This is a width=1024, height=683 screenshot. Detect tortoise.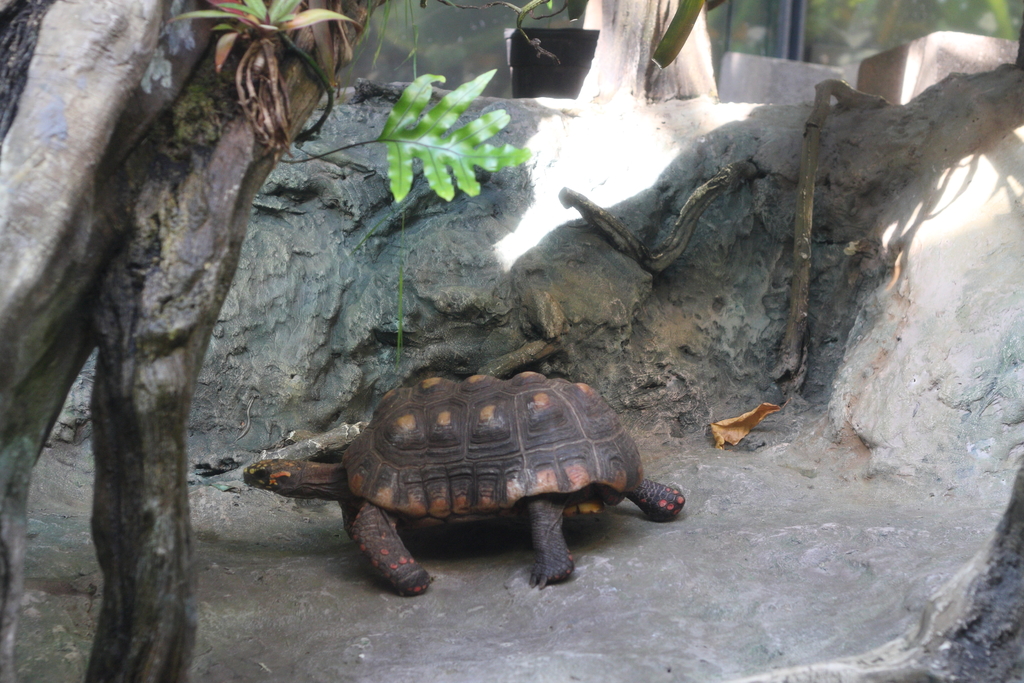
(241,373,689,595).
